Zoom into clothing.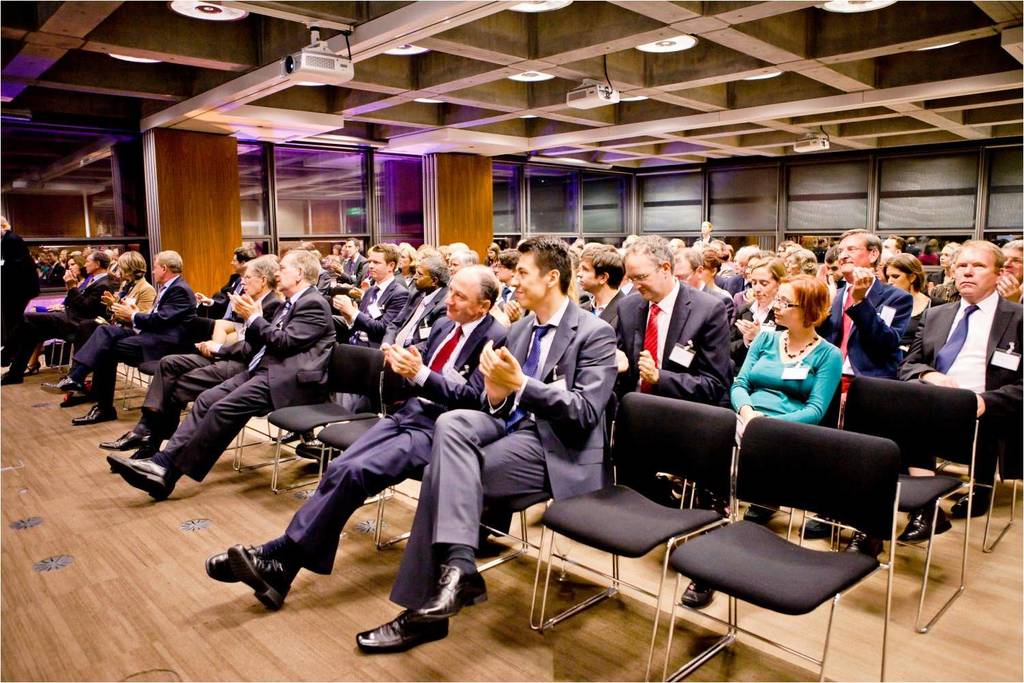
Zoom target: BBox(897, 289, 1023, 485).
